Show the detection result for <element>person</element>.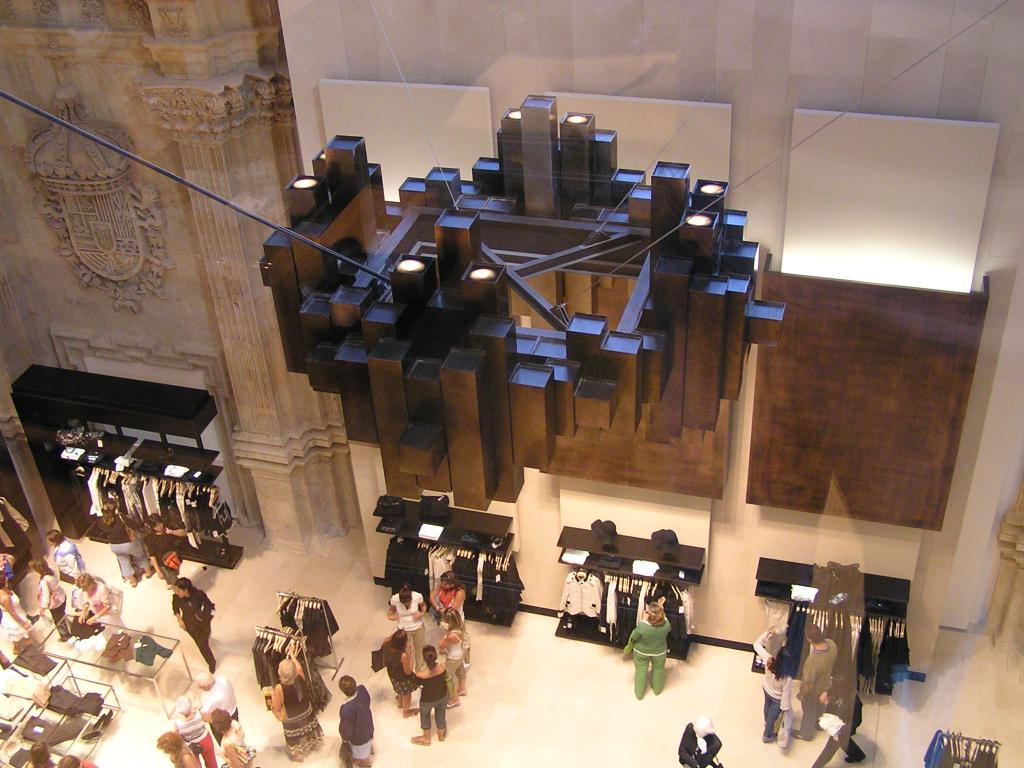
<region>201, 673, 241, 749</region>.
